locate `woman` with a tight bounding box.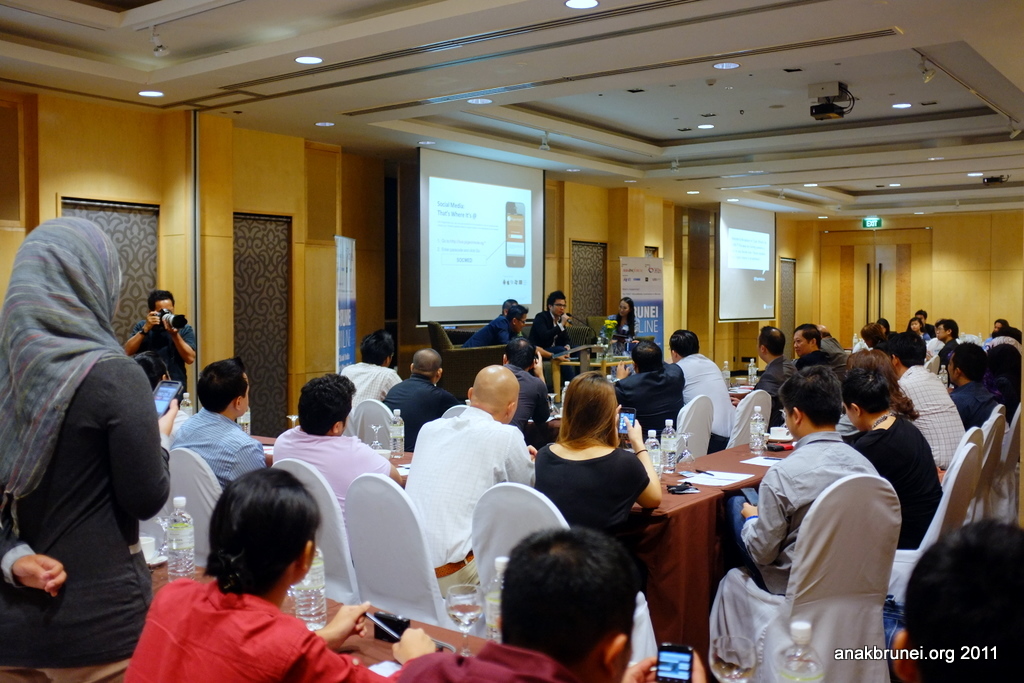
[599,296,638,348].
